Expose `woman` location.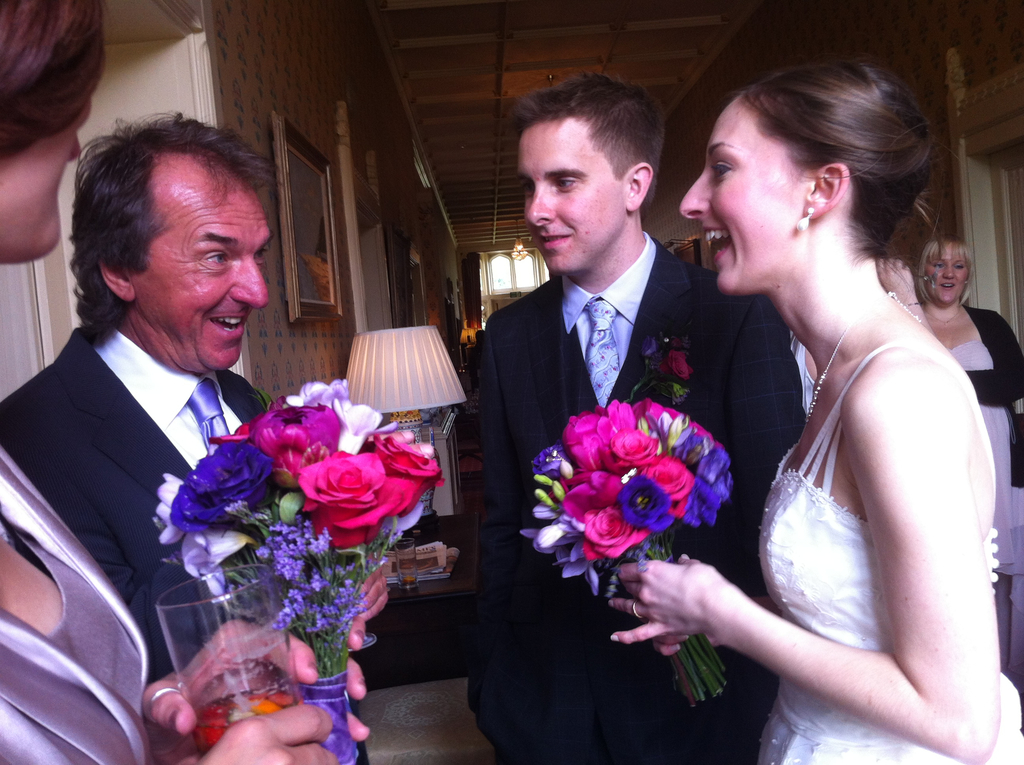
Exposed at <box>0,0,372,764</box>.
